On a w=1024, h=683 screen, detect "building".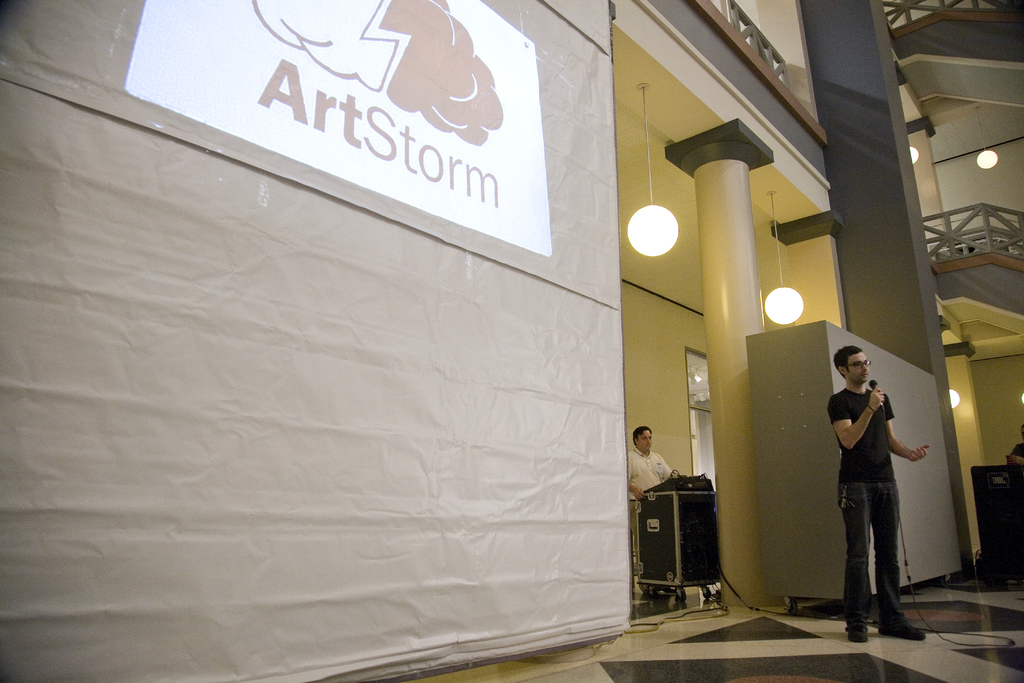
(x1=0, y1=0, x2=1023, y2=682).
